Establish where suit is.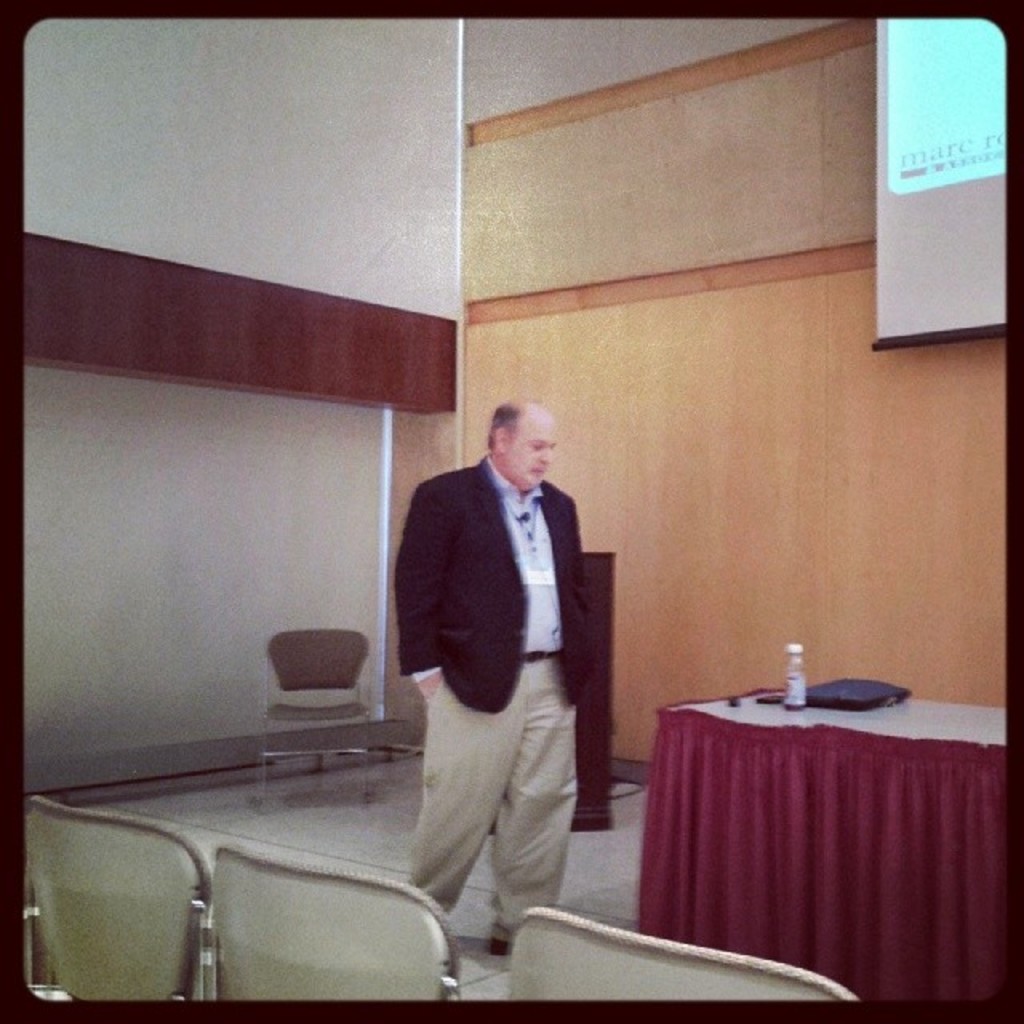
Established at [left=402, top=400, right=608, bottom=894].
